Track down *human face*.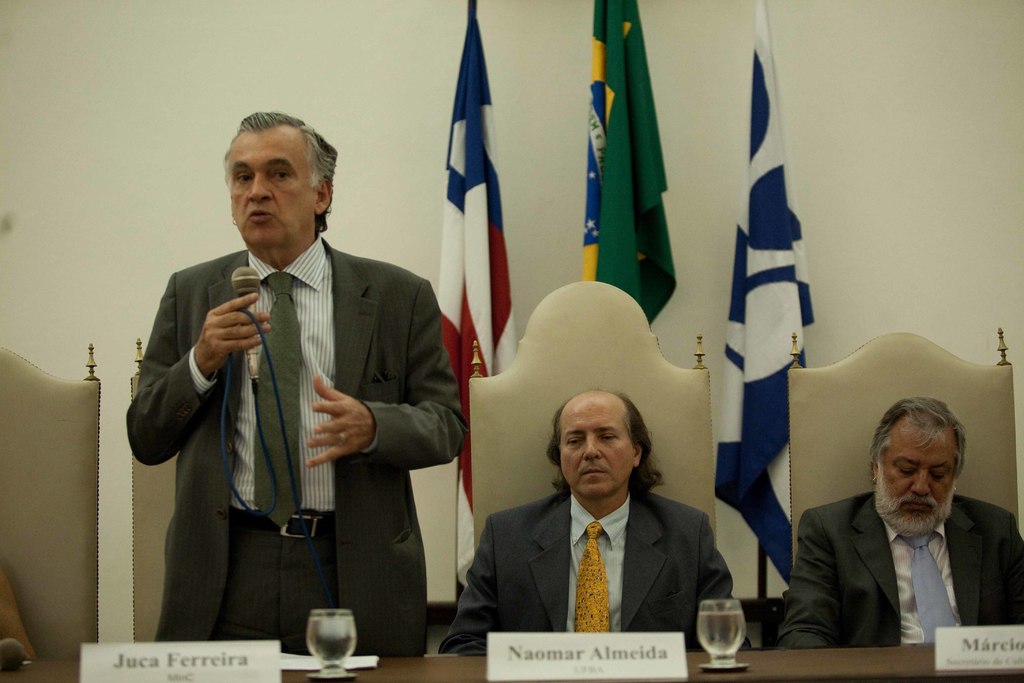
Tracked to (x1=559, y1=406, x2=636, y2=494).
